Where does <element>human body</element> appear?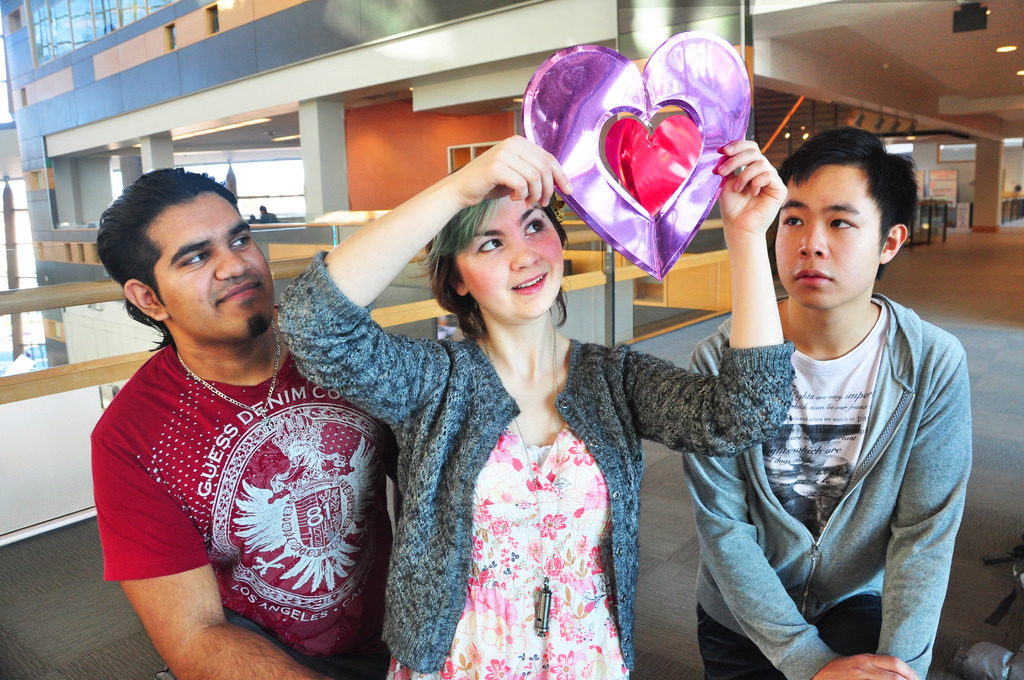
Appears at 257:213:278:223.
